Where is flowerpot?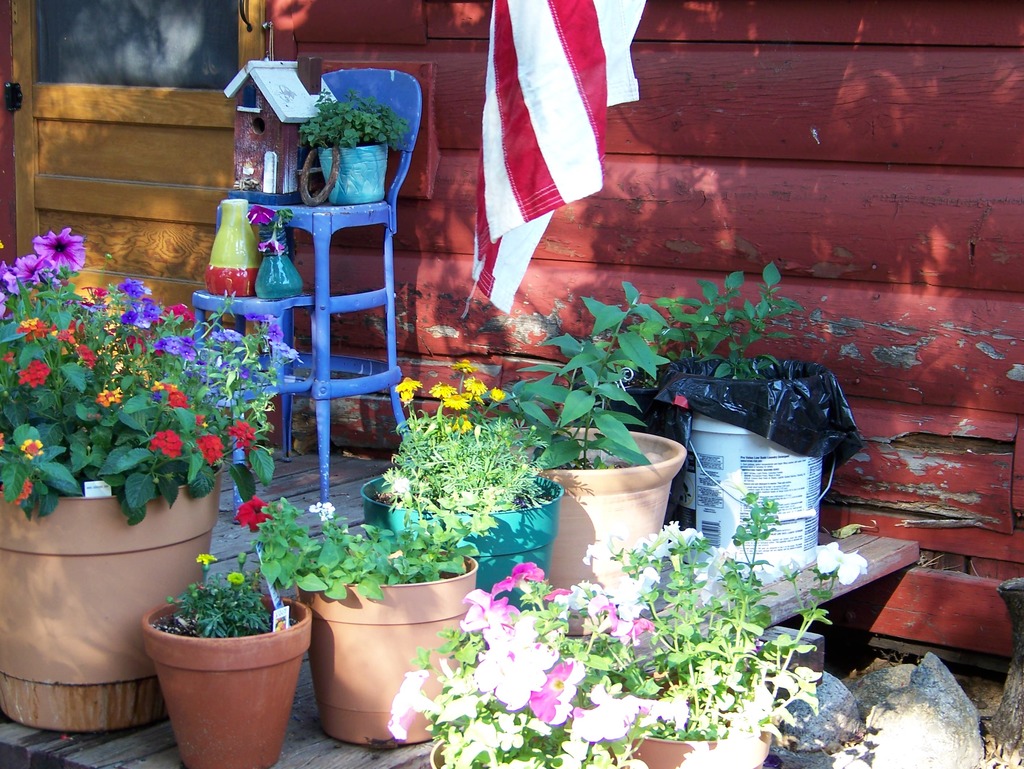
{"left": 492, "top": 425, "right": 690, "bottom": 638}.
